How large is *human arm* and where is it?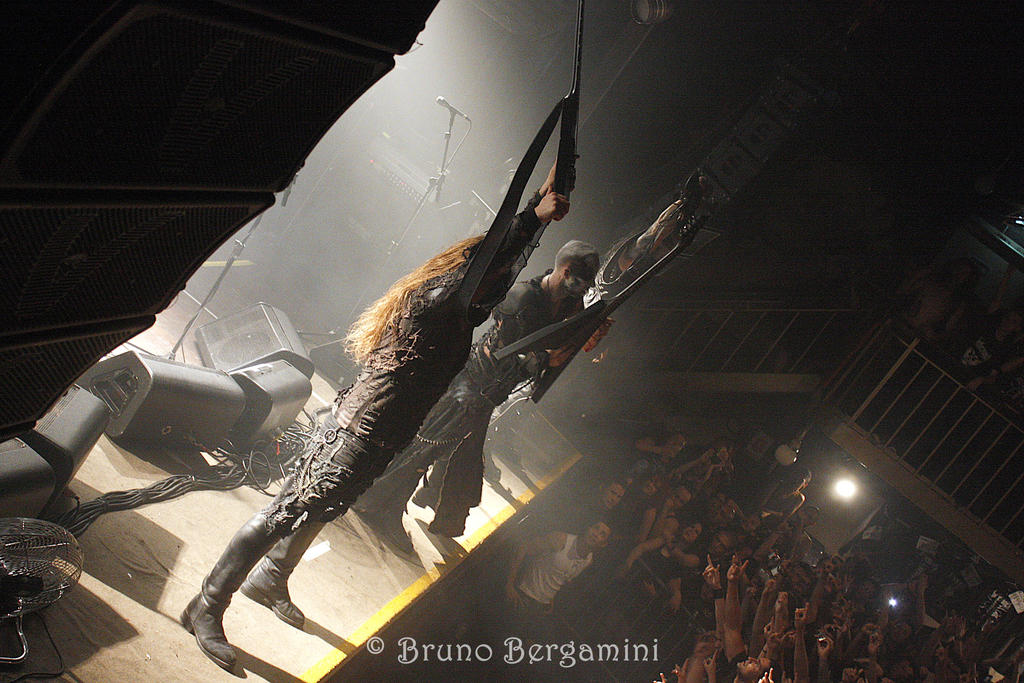
Bounding box: pyautogui.locateOnScreen(962, 628, 979, 670).
